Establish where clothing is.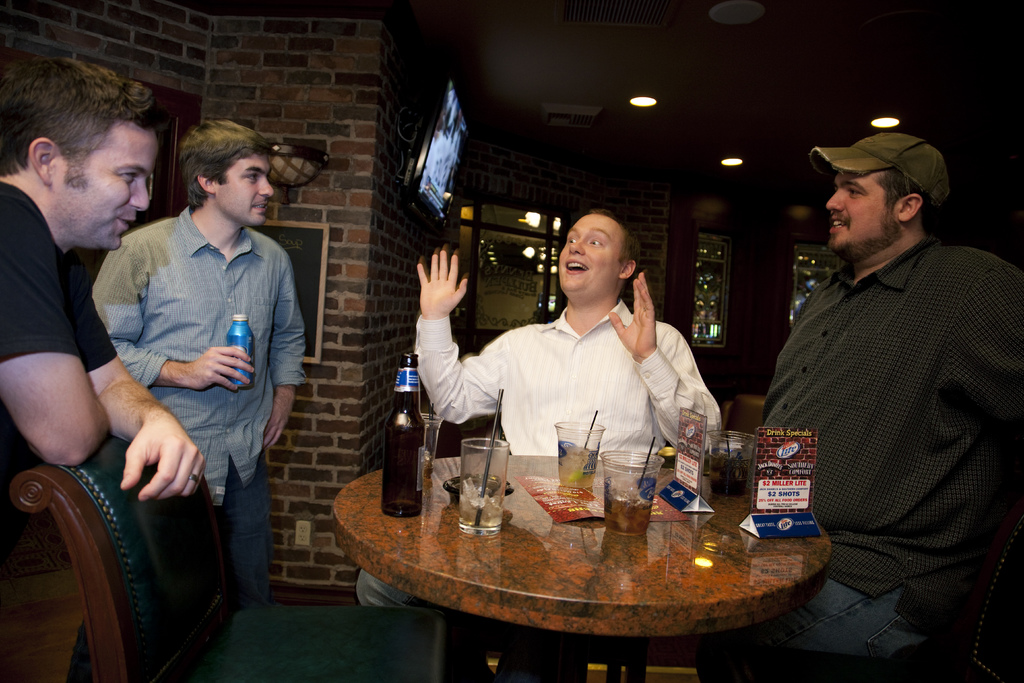
Established at region(0, 170, 119, 480).
